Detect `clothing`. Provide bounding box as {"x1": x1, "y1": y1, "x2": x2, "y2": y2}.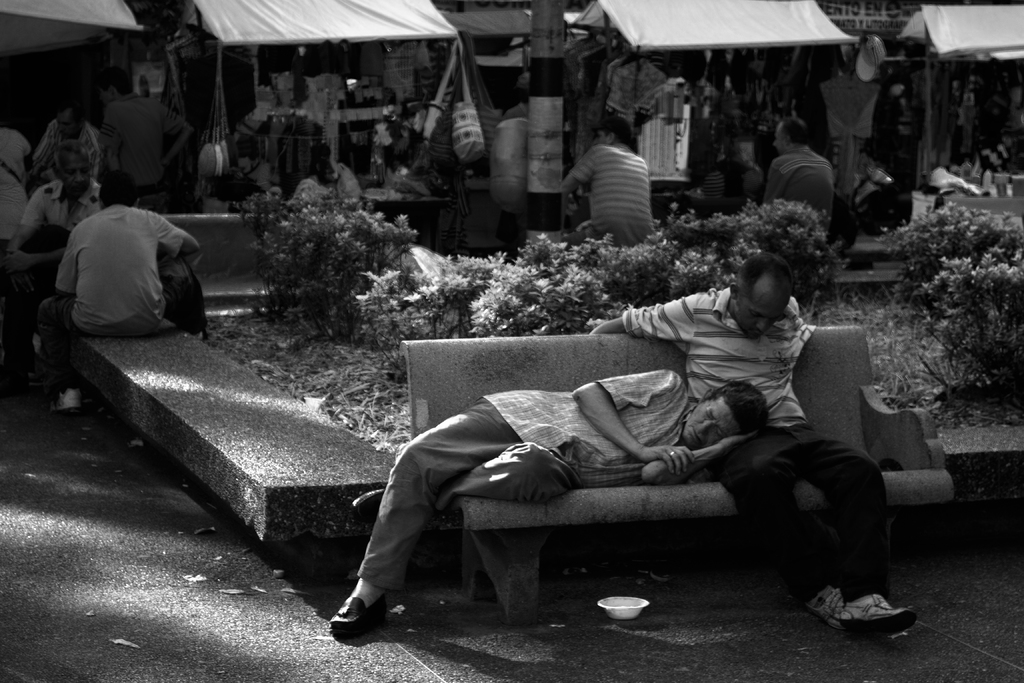
{"x1": 97, "y1": 96, "x2": 184, "y2": 215}.
